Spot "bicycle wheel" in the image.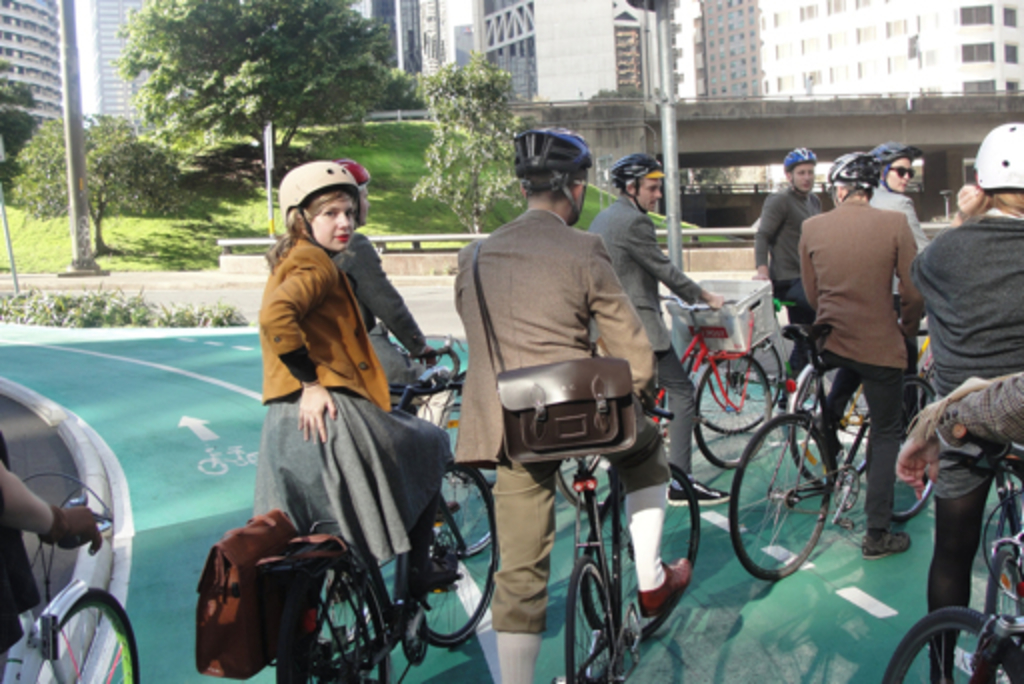
"bicycle wheel" found at pyautogui.locateOnScreen(690, 352, 764, 468).
